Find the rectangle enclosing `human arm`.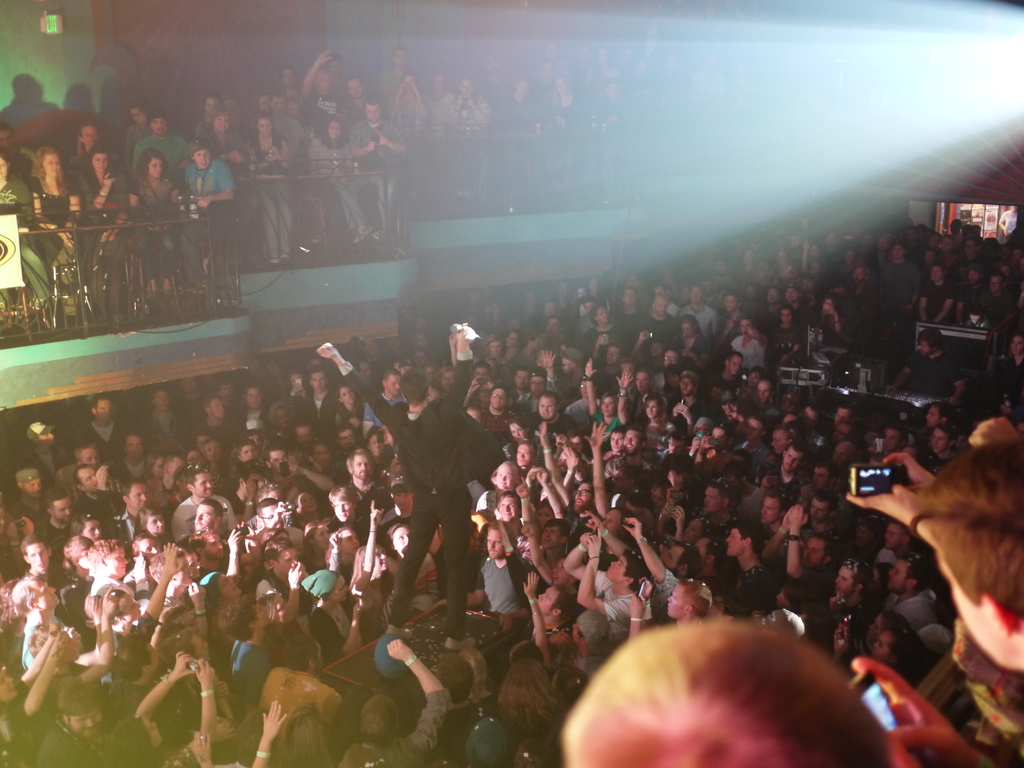
(left=119, top=173, right=148, bottom=209).
